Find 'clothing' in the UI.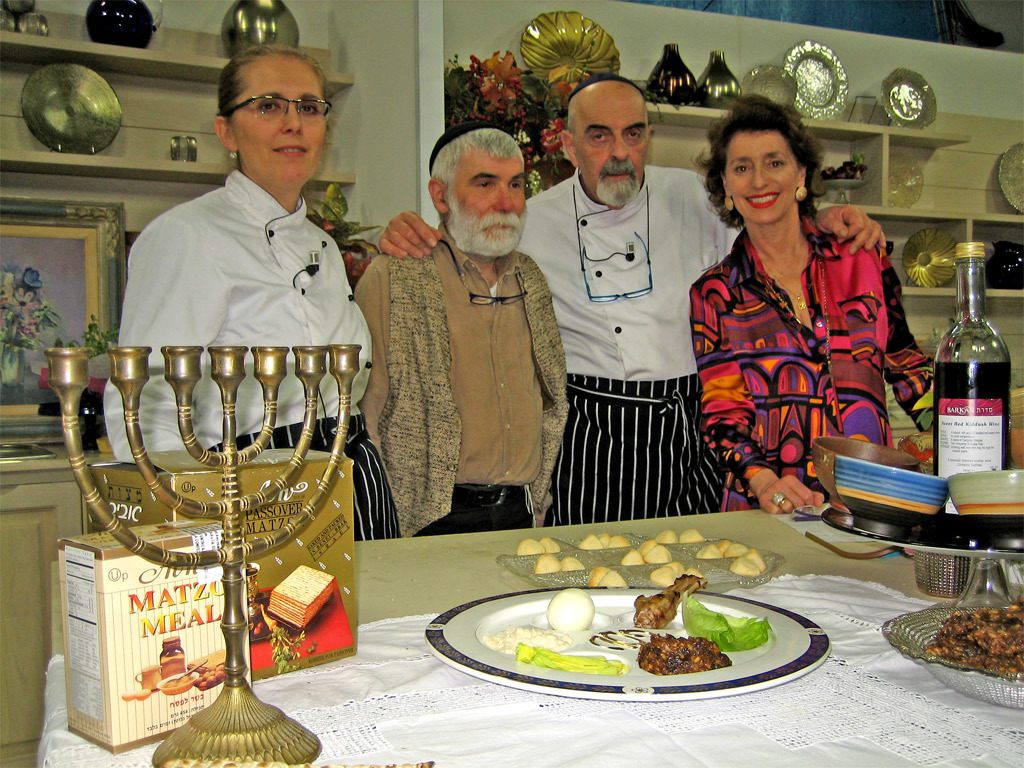
UI element at x1=671, y1=229, x2=971, y2=527.
